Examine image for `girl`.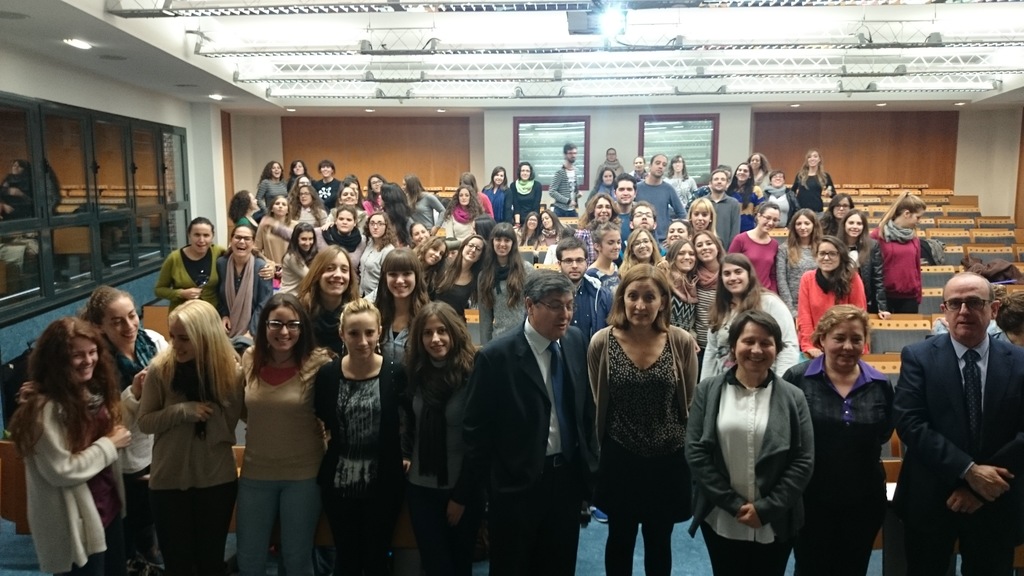
Examination result: l=698, t=251, r=800, b=382.
